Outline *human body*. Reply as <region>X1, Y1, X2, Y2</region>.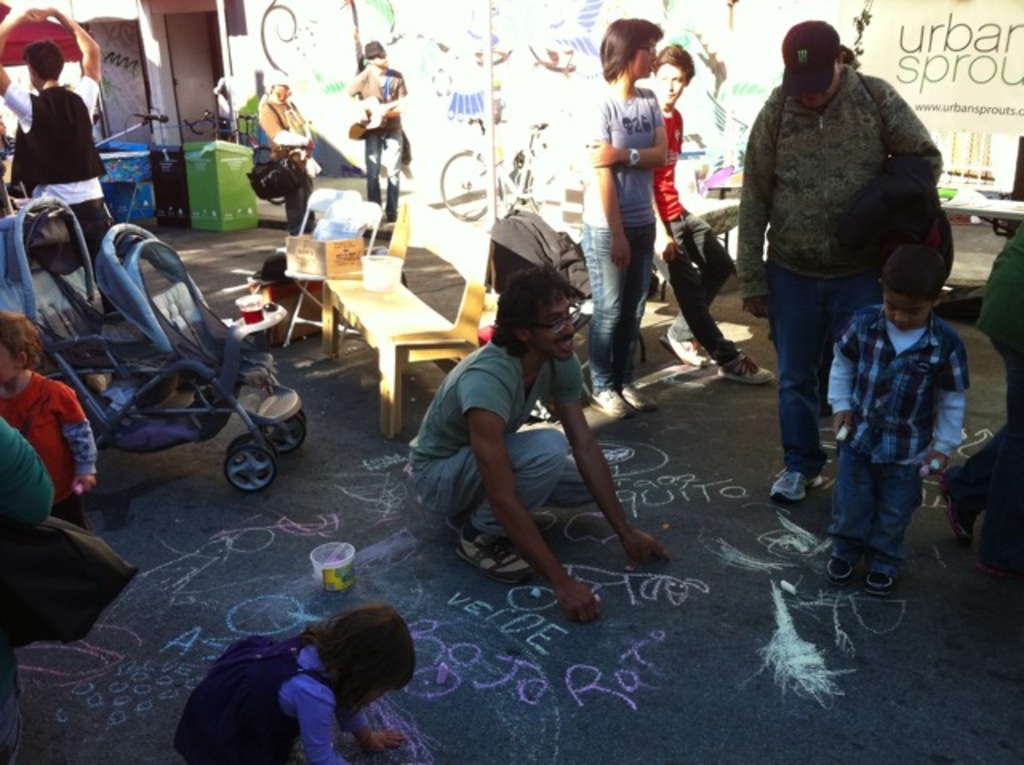
<region>0, 6, 104, 283</region>.
